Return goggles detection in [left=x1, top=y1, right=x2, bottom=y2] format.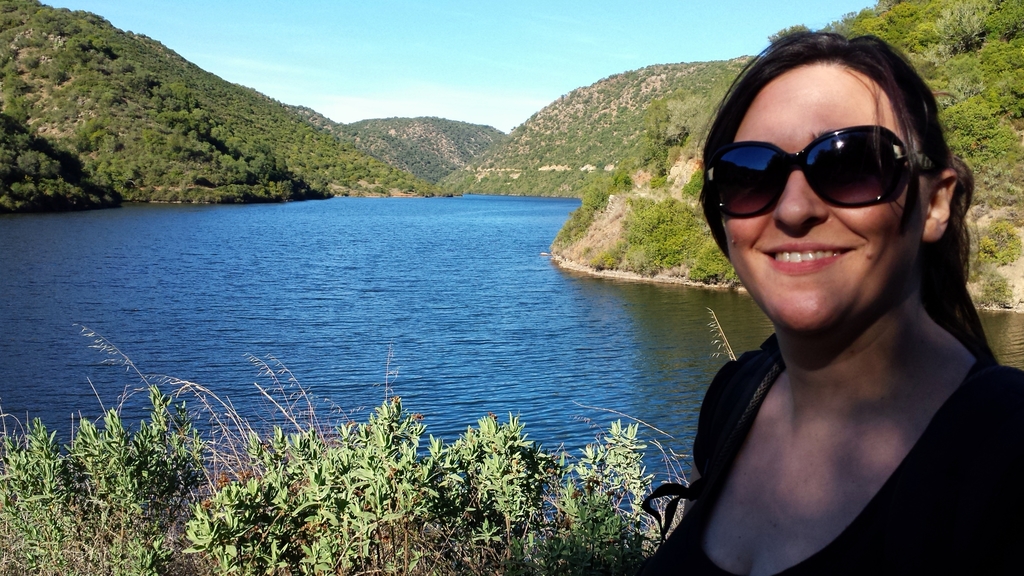
[left=716, top=115, right=934, bottom=208].
